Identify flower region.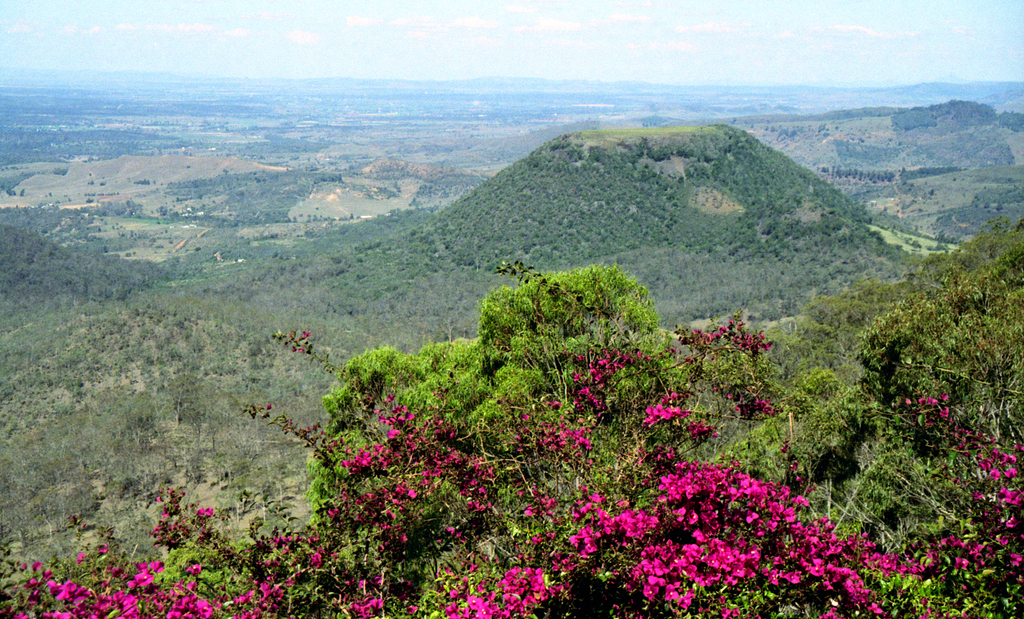
Region: (638,547,708,593).
